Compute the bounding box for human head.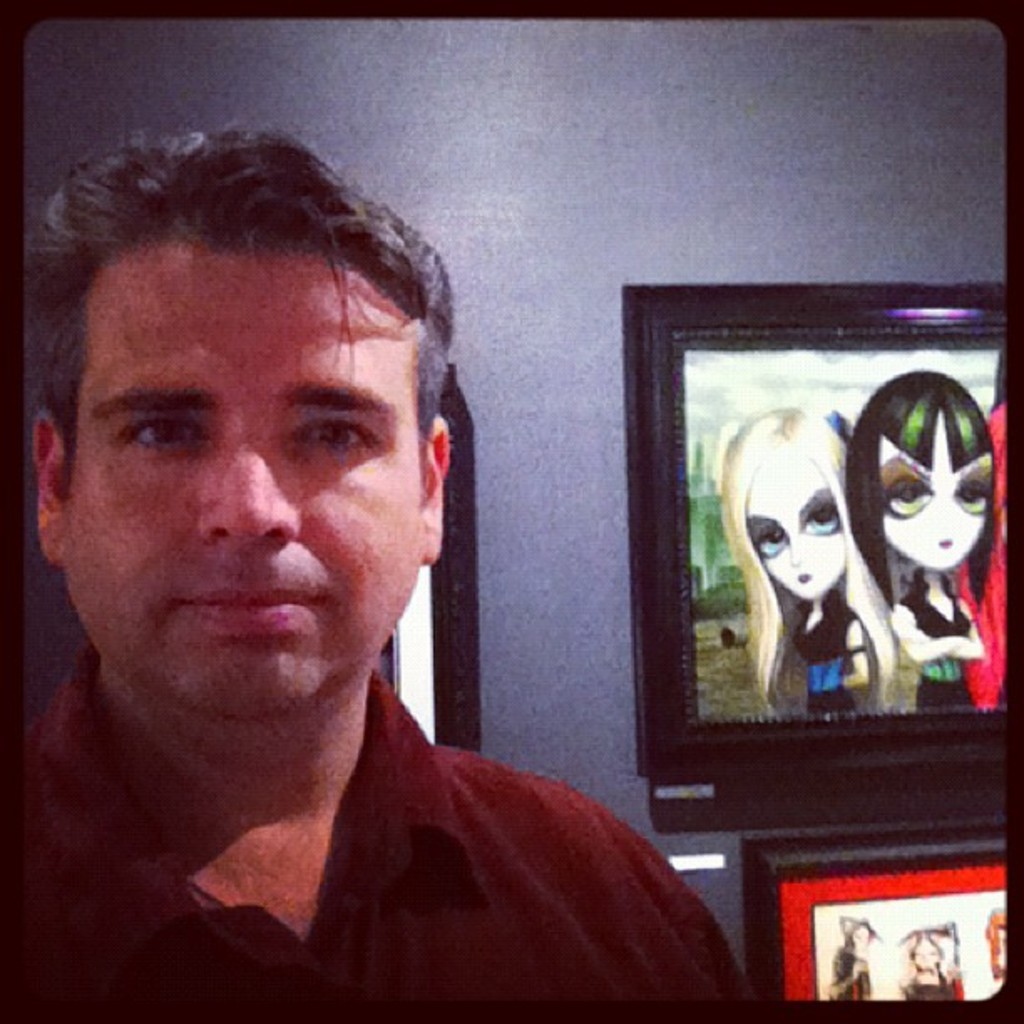
(x1=847, y1=373, x2=1004, y2=582).
